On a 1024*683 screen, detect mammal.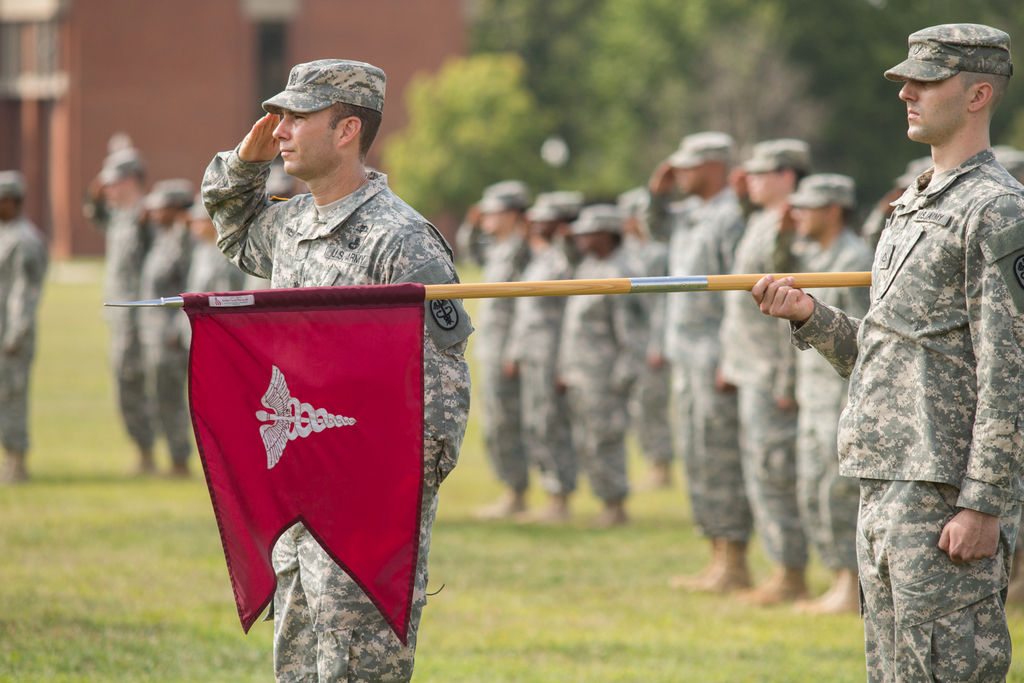
<region>0, 167, 49, 482</region>.
